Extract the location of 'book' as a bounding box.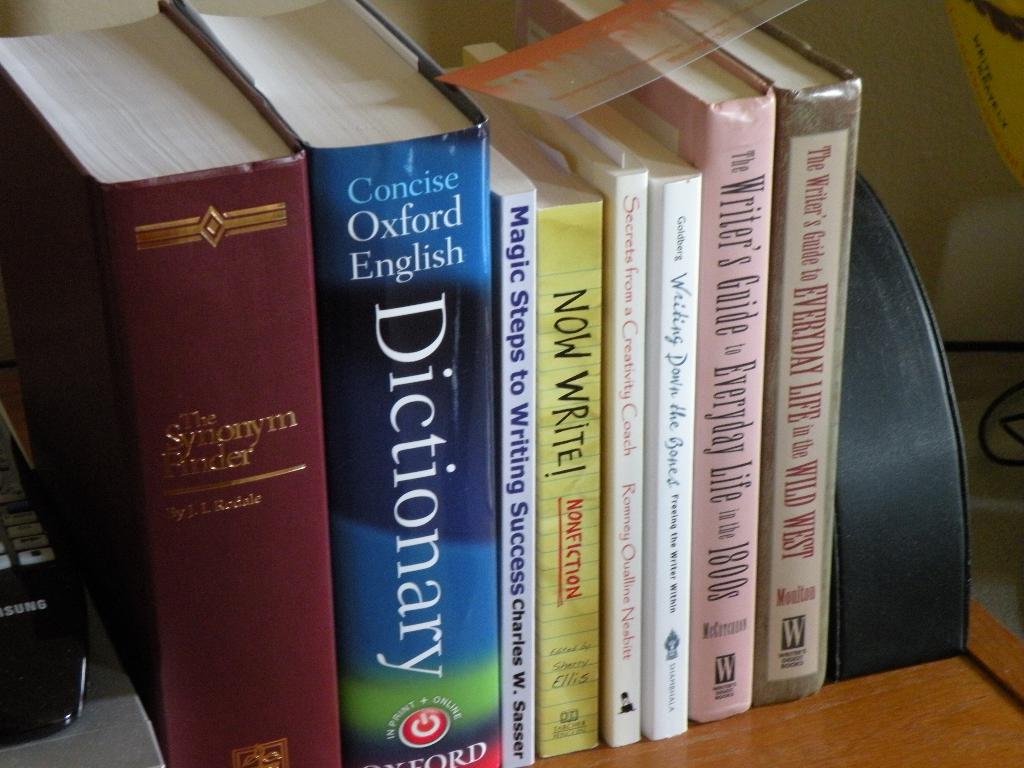
left=616, top=93, right=702, bottom=748.
